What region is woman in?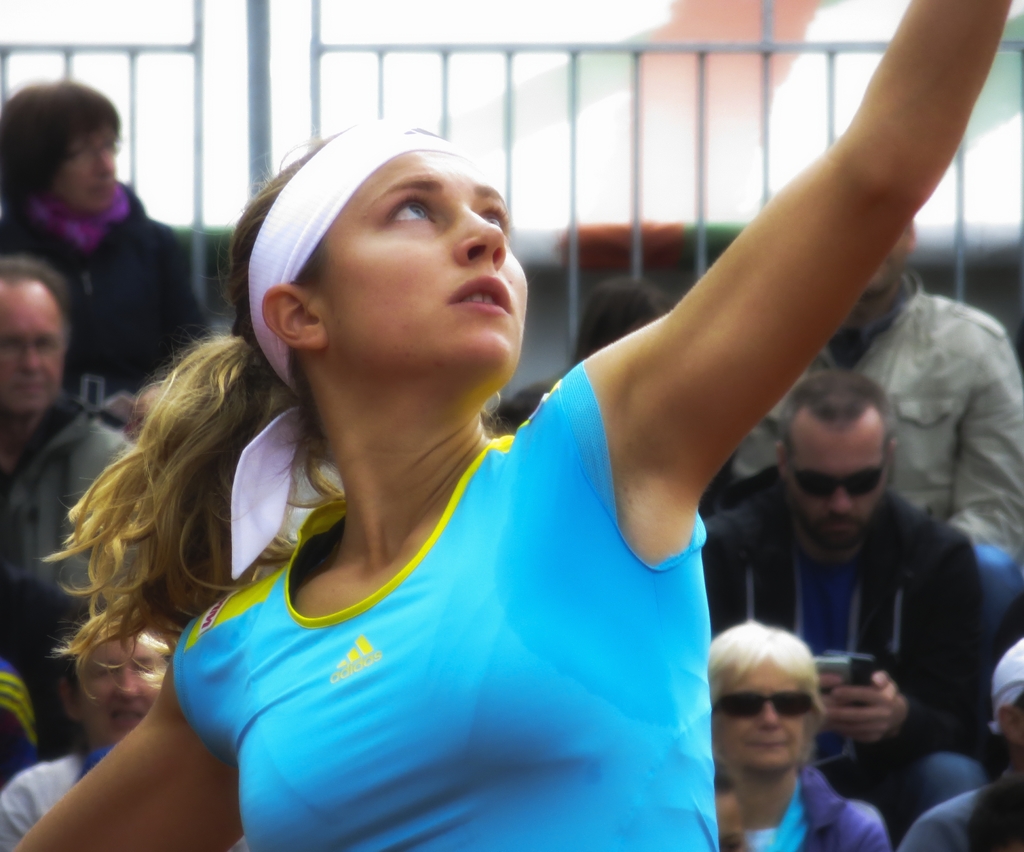
region(712, 620, 895, 851).
